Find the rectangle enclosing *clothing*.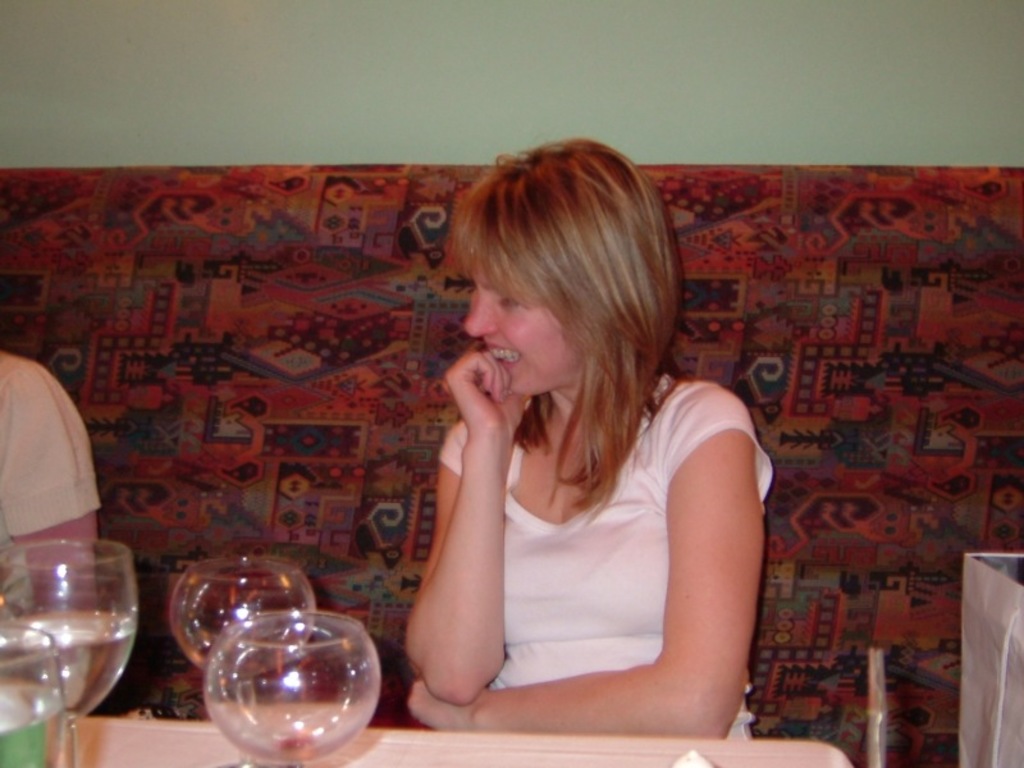
(x1=408, y1=340, x2=742, y2=723).
